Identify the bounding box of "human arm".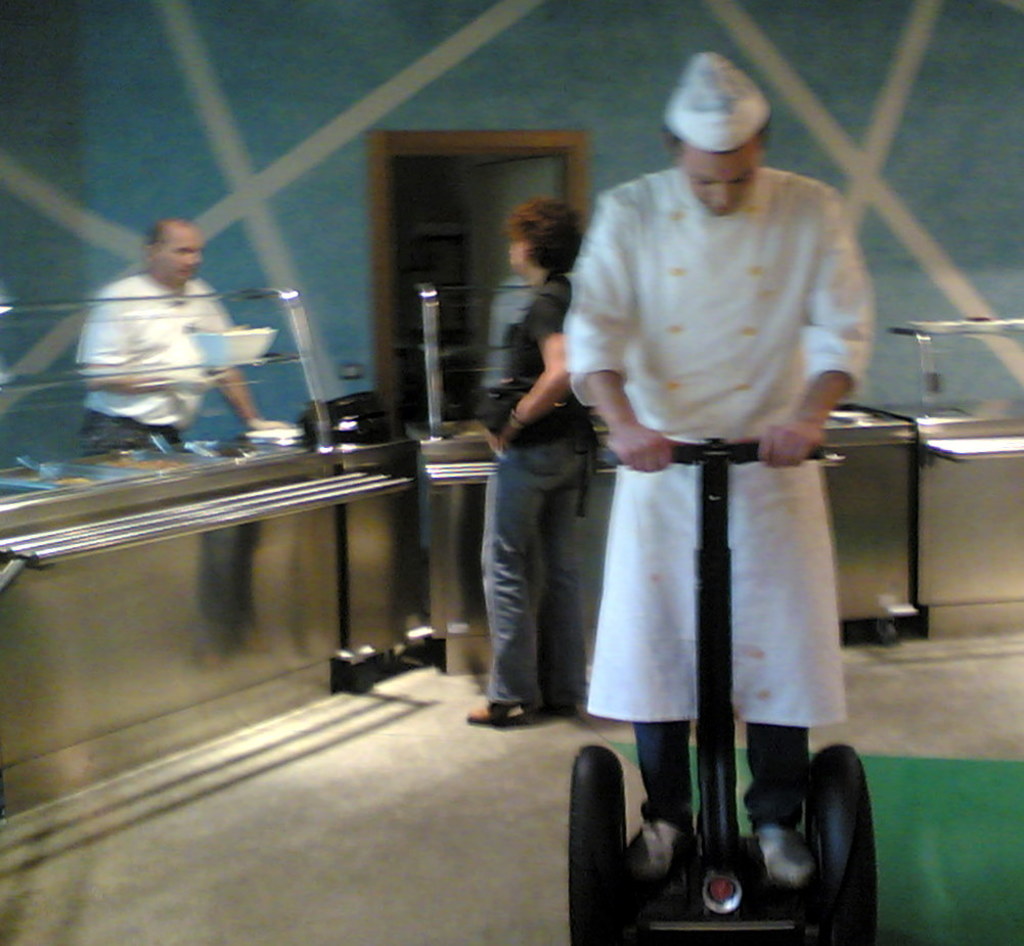
box=[64, 290, 183, 410].
